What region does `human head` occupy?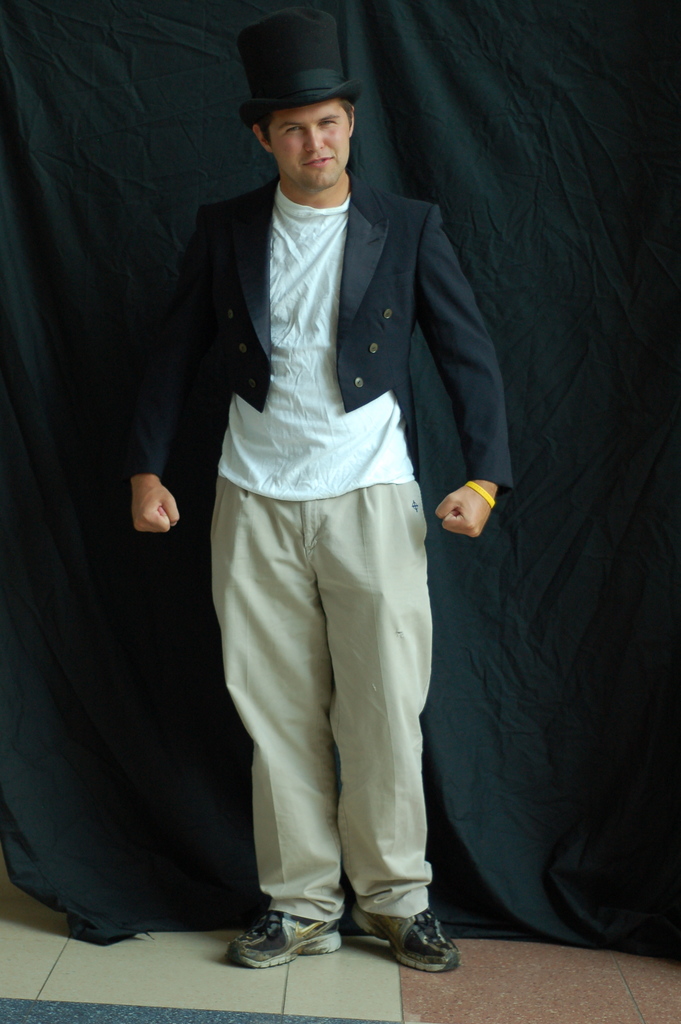
bbox=[238, 44, 368, 180].
